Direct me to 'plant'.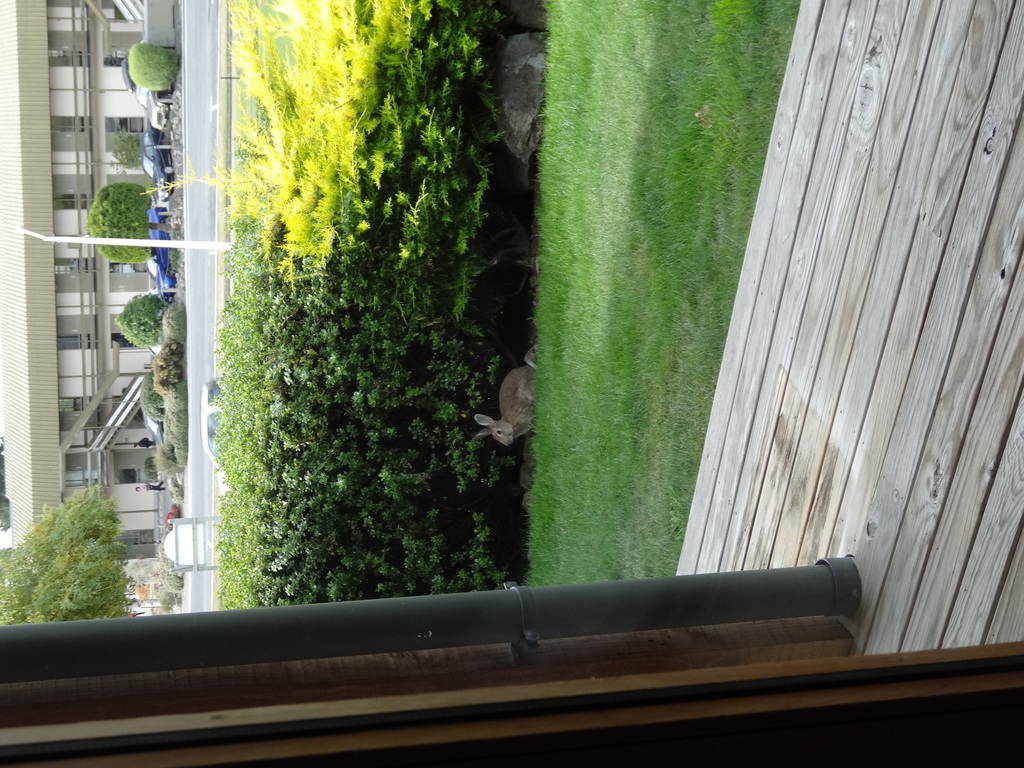
Direction: l=148, t=436, r=189, b=477.
